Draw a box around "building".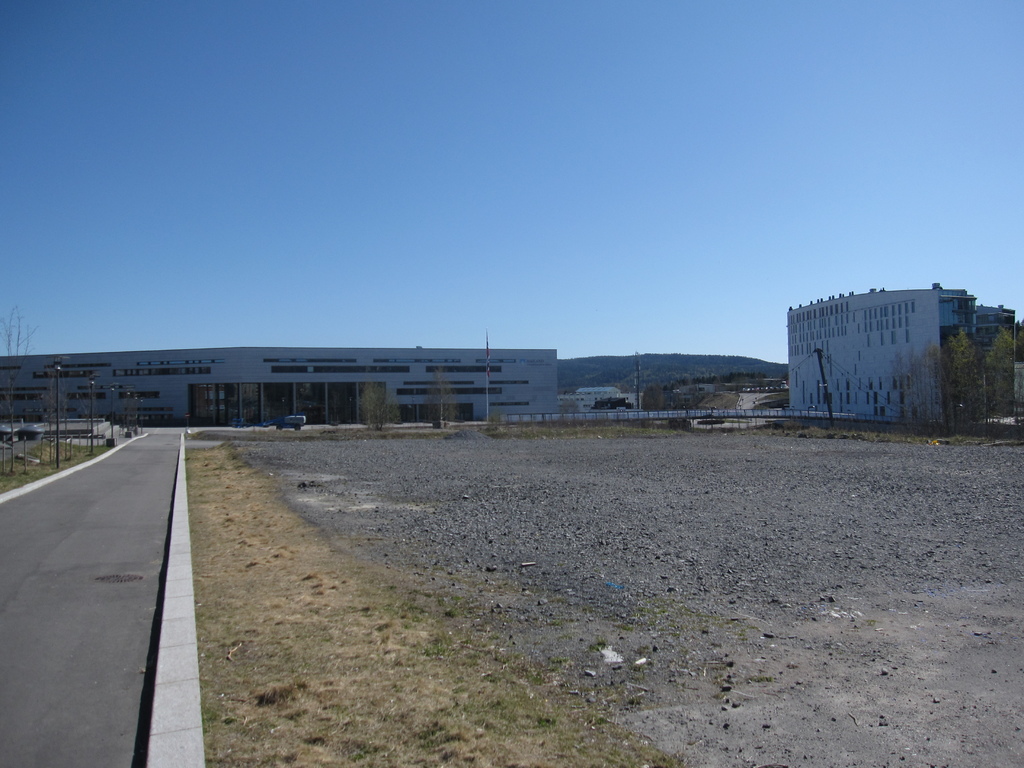
3 338 560 429.
